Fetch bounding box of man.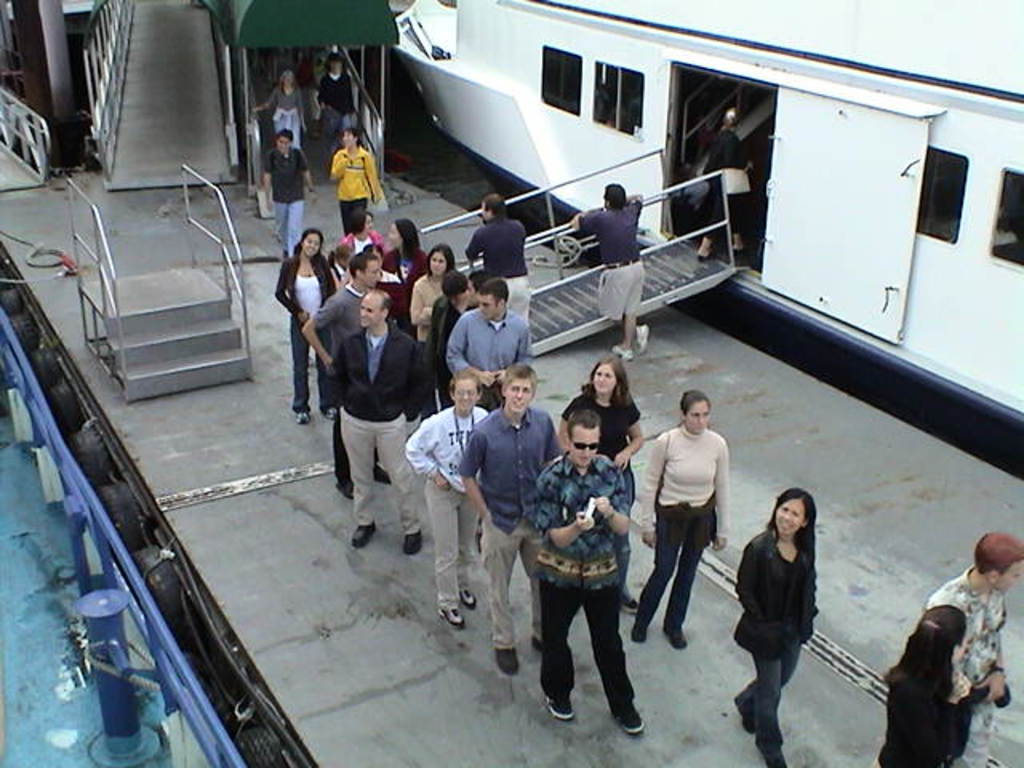
Bbox: box=[336, 122, 382, 237].
